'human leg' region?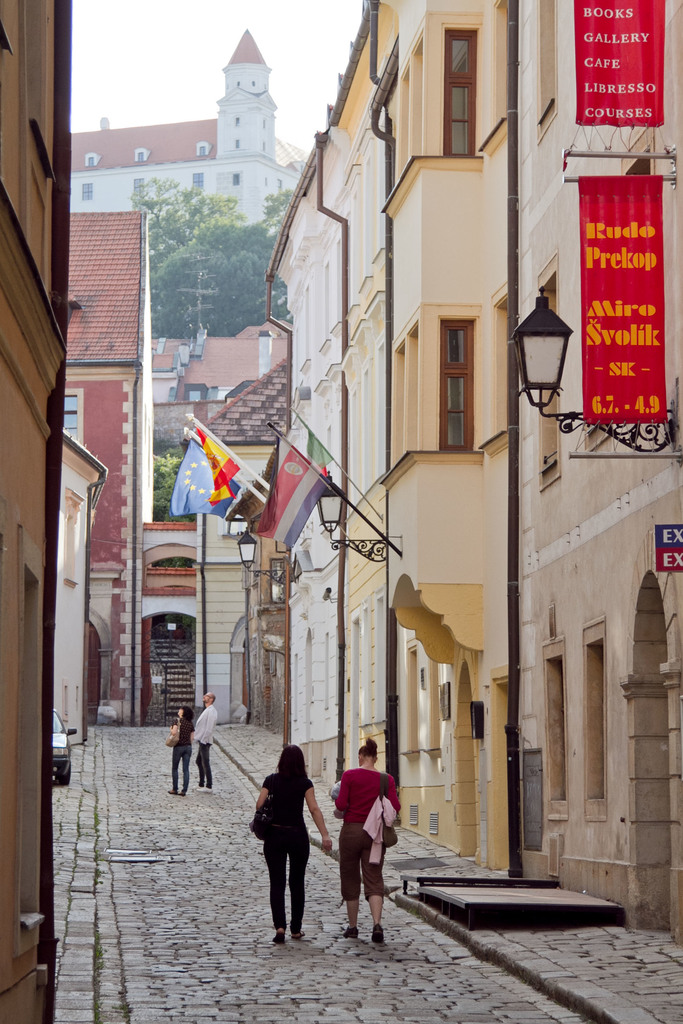
rect(286, 829, 314, 935)
